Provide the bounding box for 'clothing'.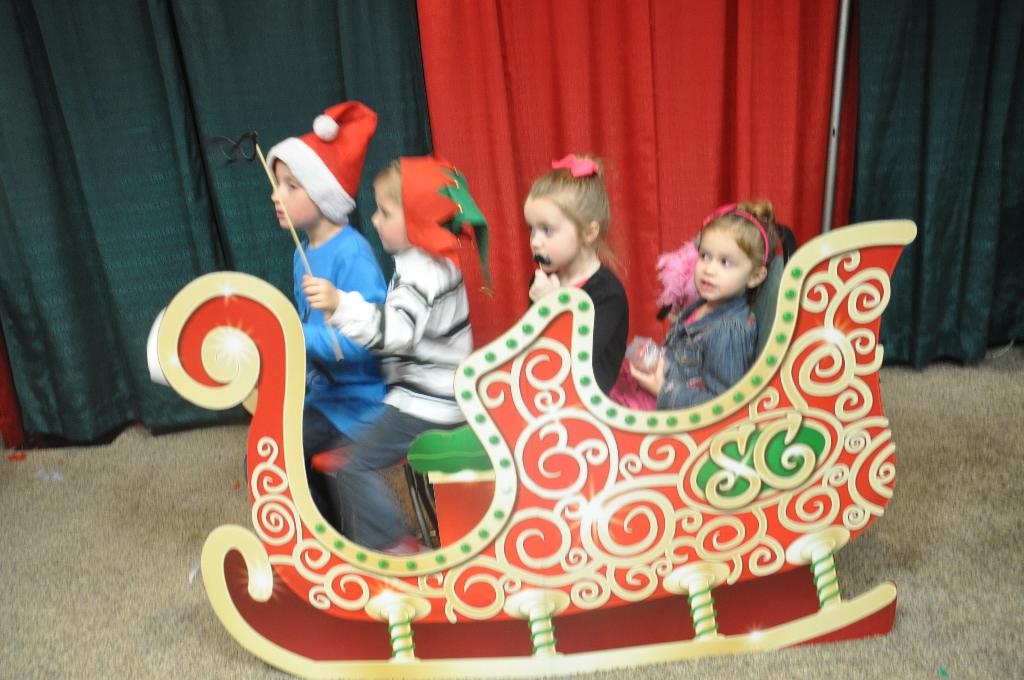
x1=325 y1=244 x2=474 y2=552.
